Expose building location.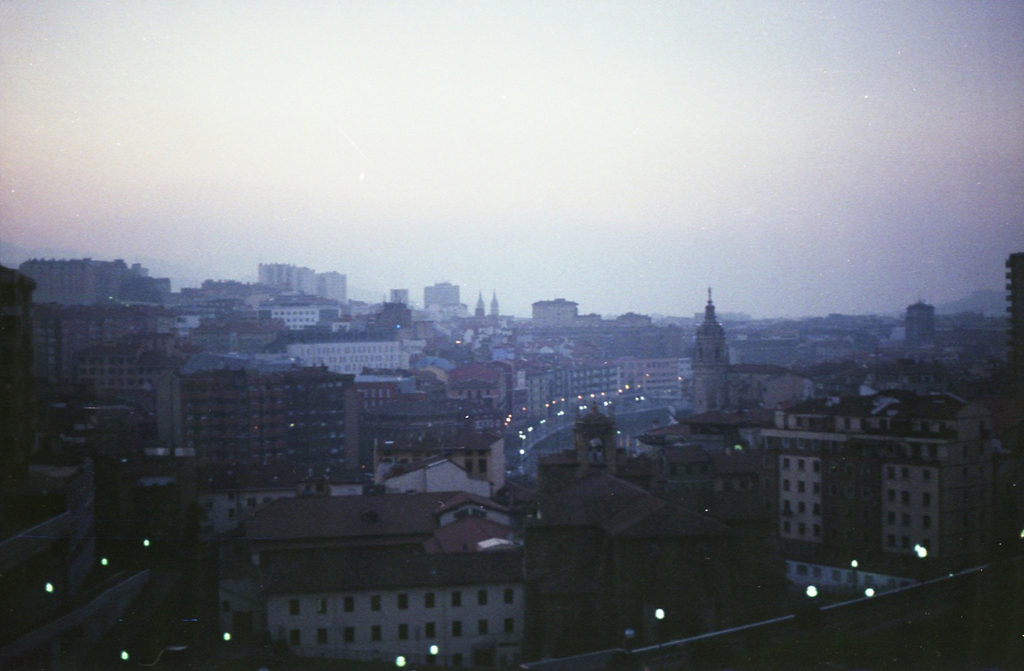
Exposed at [left=182, top=370, right=361, bottom=495].
